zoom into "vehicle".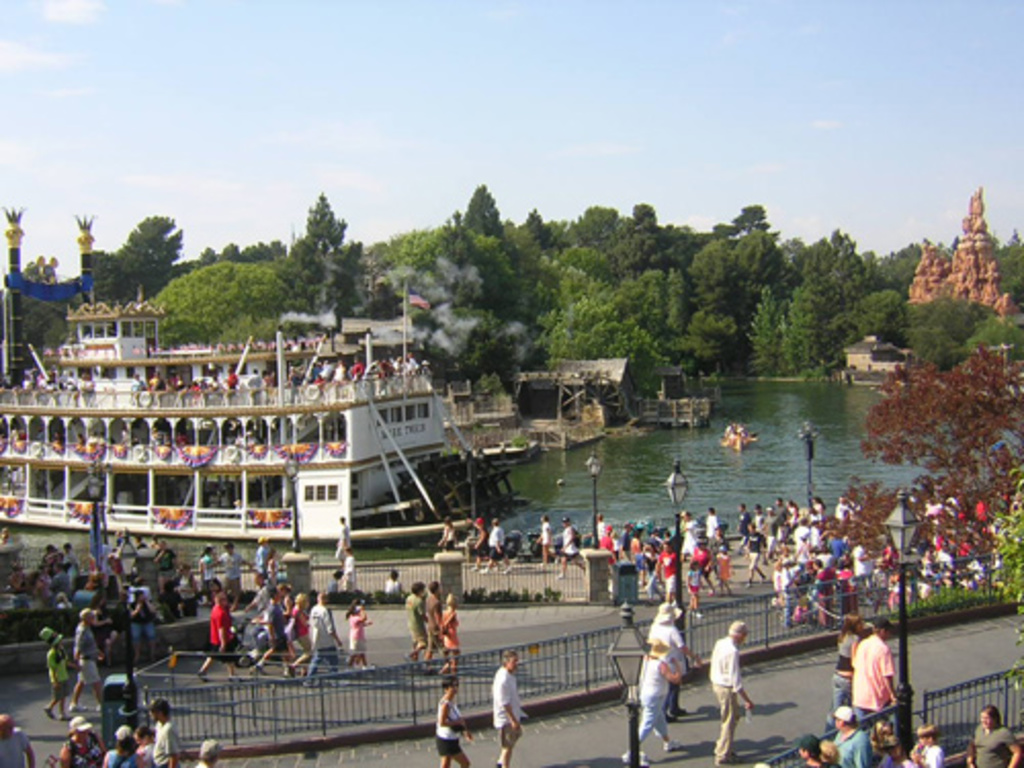
Zoom target: [left=0, top=203, right=528, bottom=543].
